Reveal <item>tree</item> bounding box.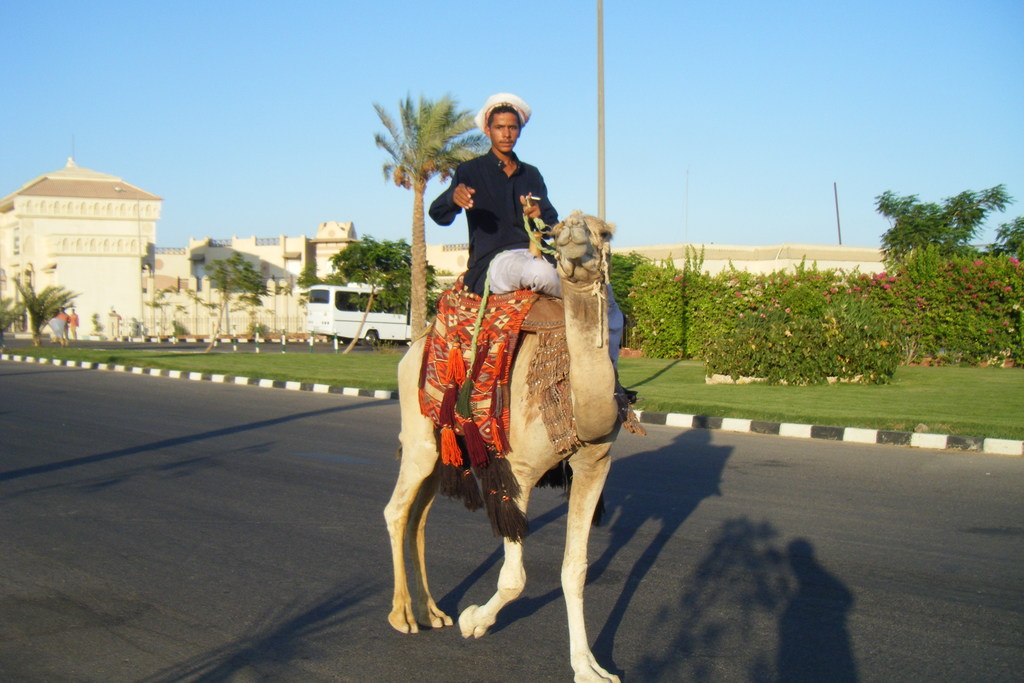
Revealed: bbox(371, 95, 496, 349).
